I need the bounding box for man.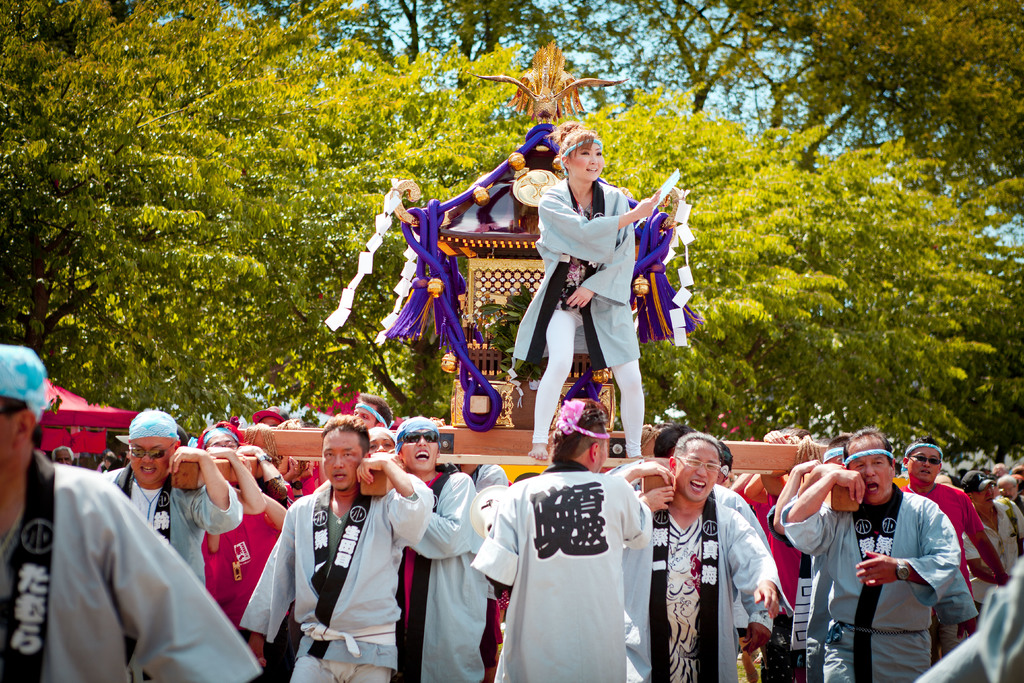
Here it is: rect(195, 424, 284, 630).
